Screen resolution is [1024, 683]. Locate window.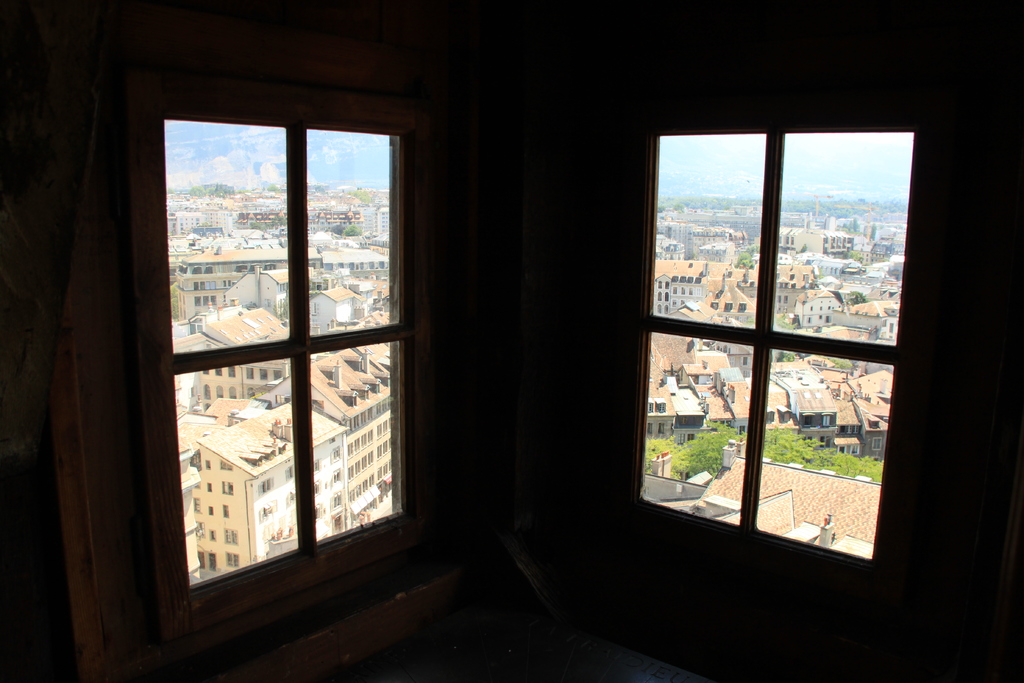
select_region(202, 384, 213, 399).
